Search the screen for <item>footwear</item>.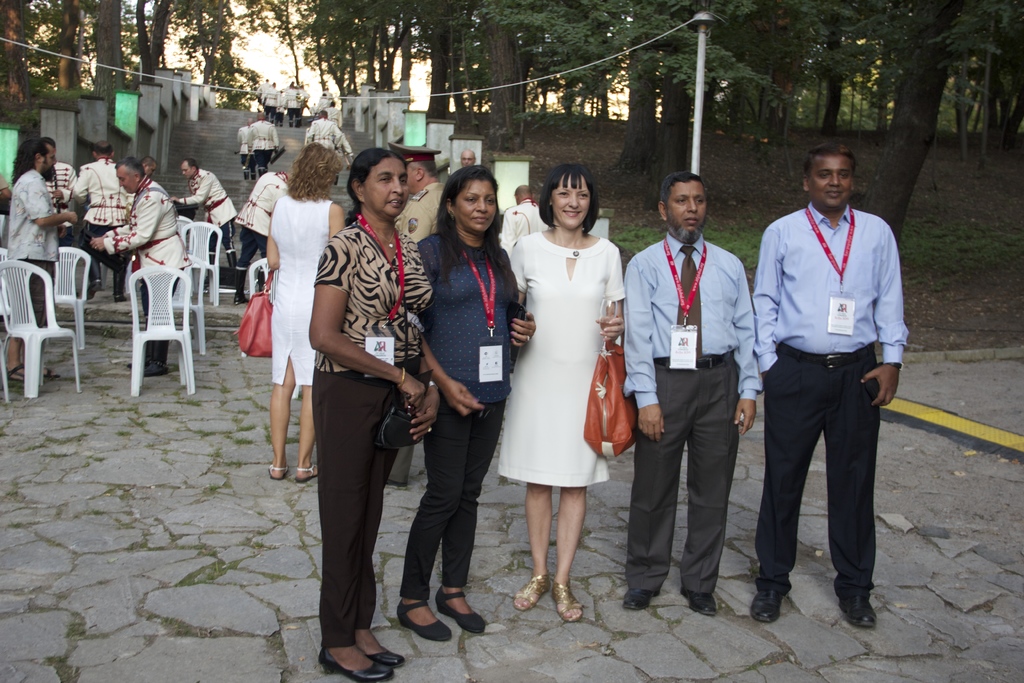
Found at 758 583 787 627.
